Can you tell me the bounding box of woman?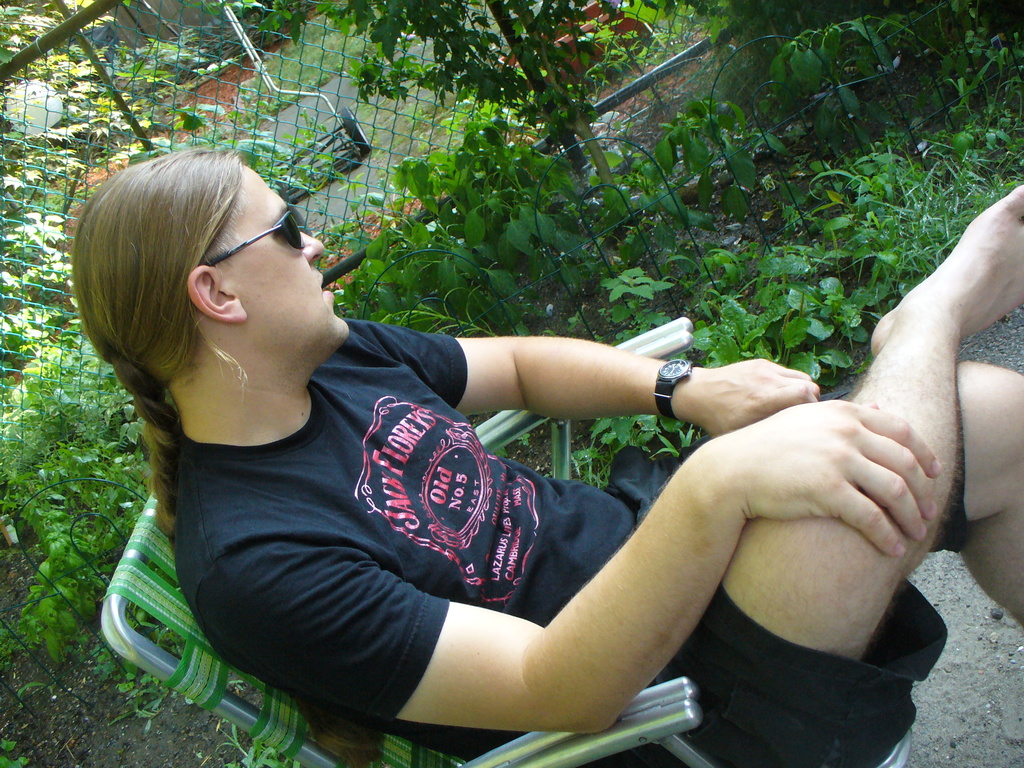
68:150:1023:767.
